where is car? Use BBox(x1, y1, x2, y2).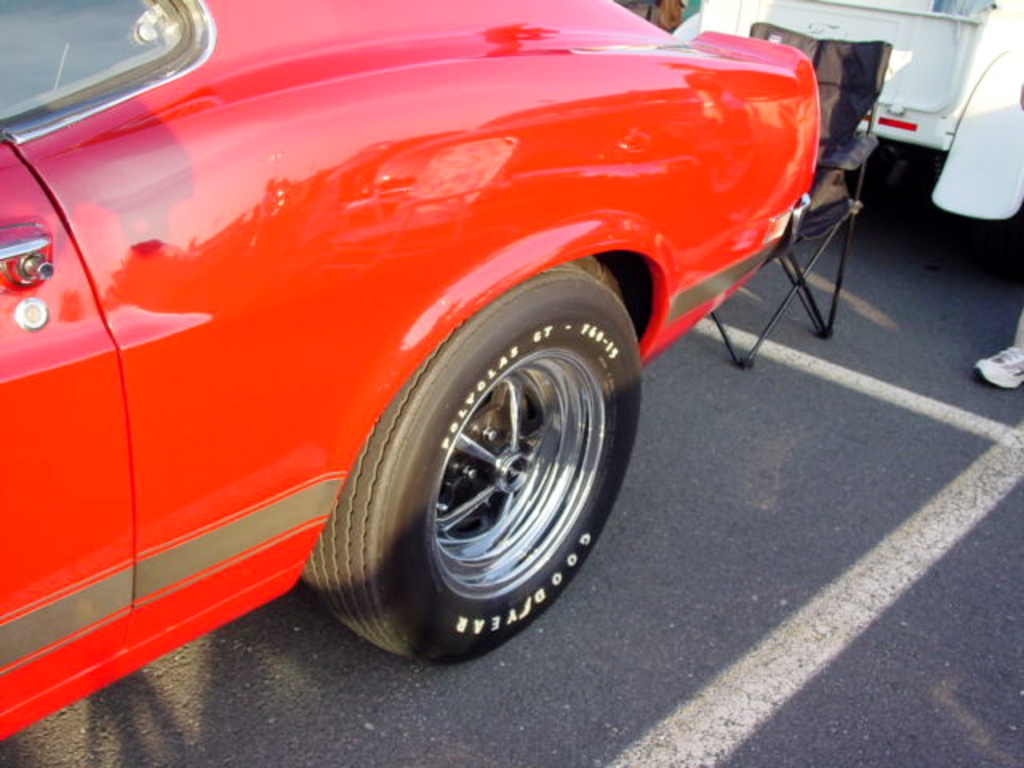
BBox(670, 0, 1022, 222).
